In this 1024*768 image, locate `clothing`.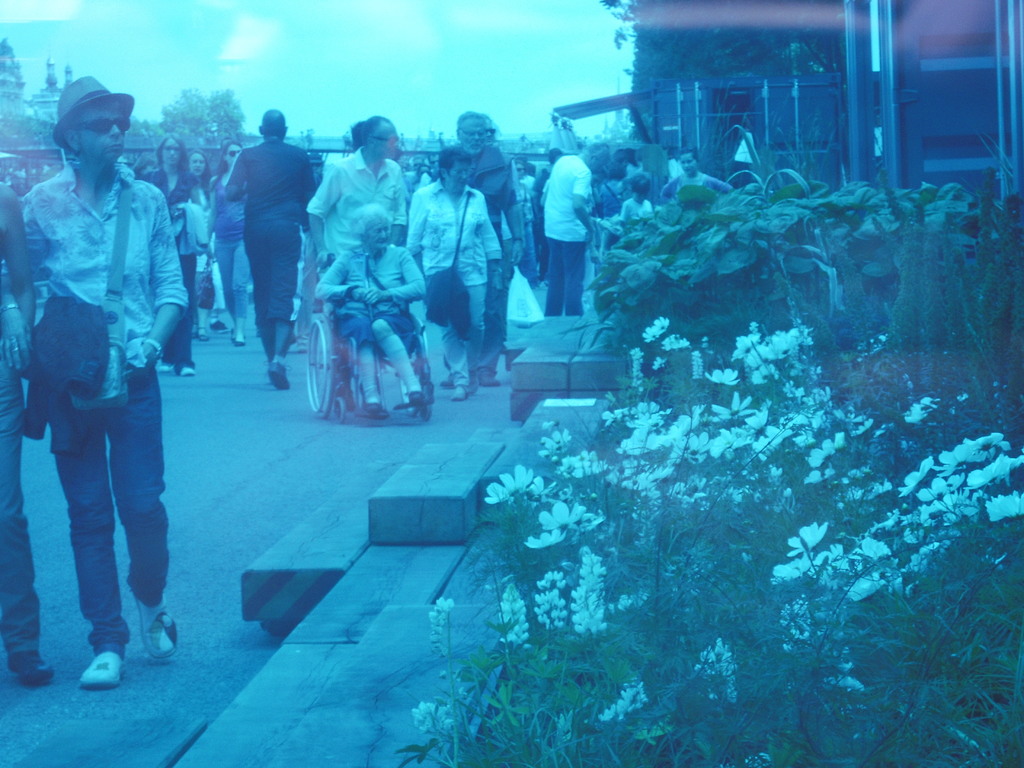
Bounding box: region(517, 171, 543, 265).
